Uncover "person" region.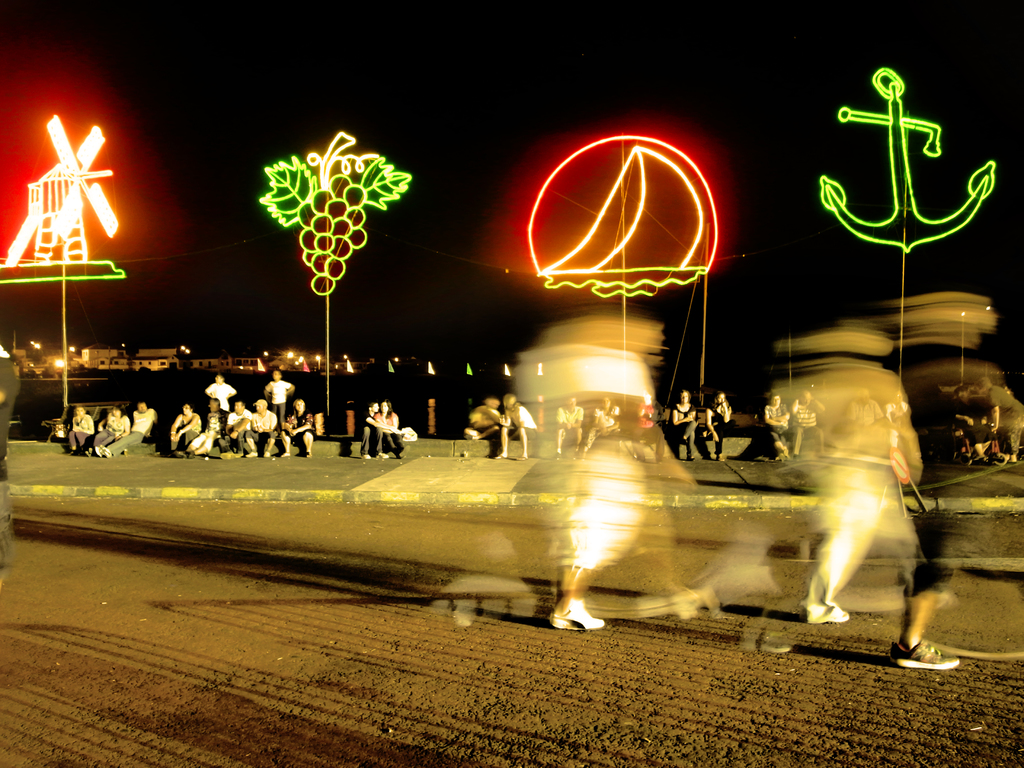
Uncovered: (left=582, top=393, right=624, bottom=454).
